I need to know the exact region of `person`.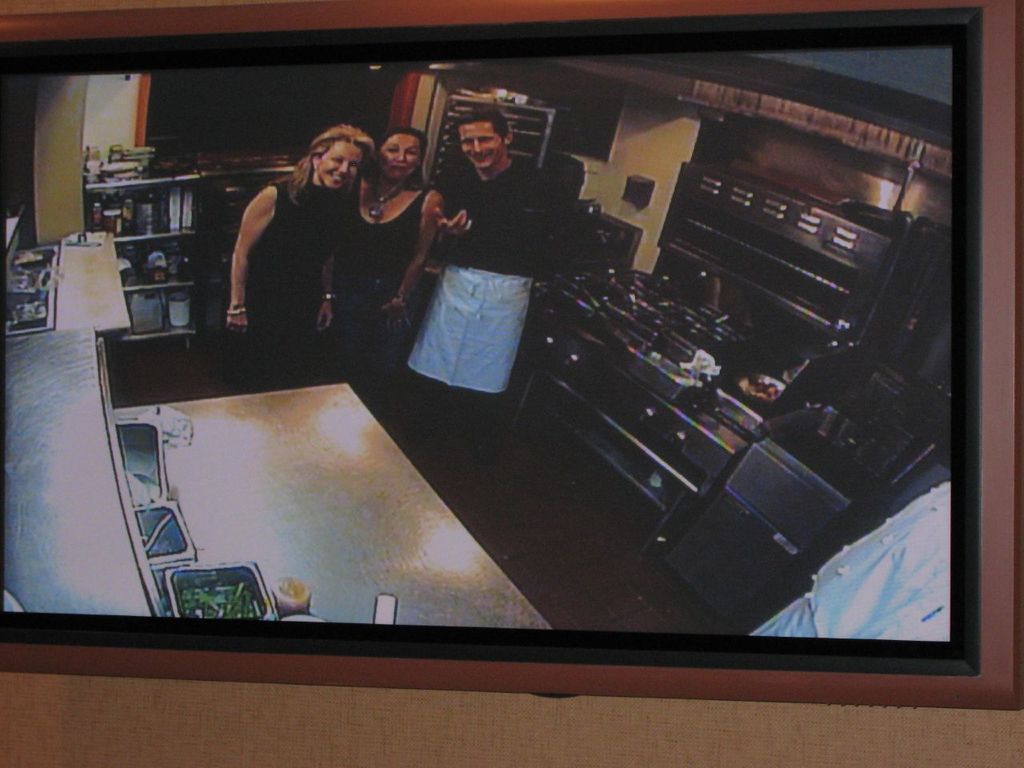
Region: region(226, 118, 376, 400).
